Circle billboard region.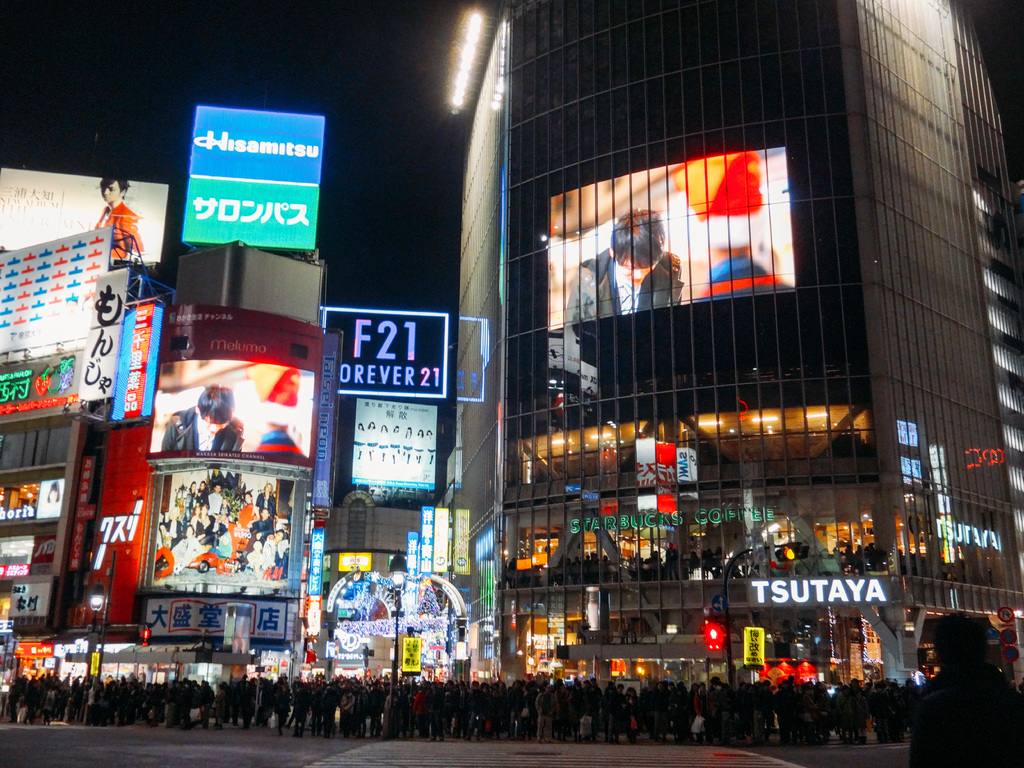
Region: l=436, t=507, r=449, b=569.
